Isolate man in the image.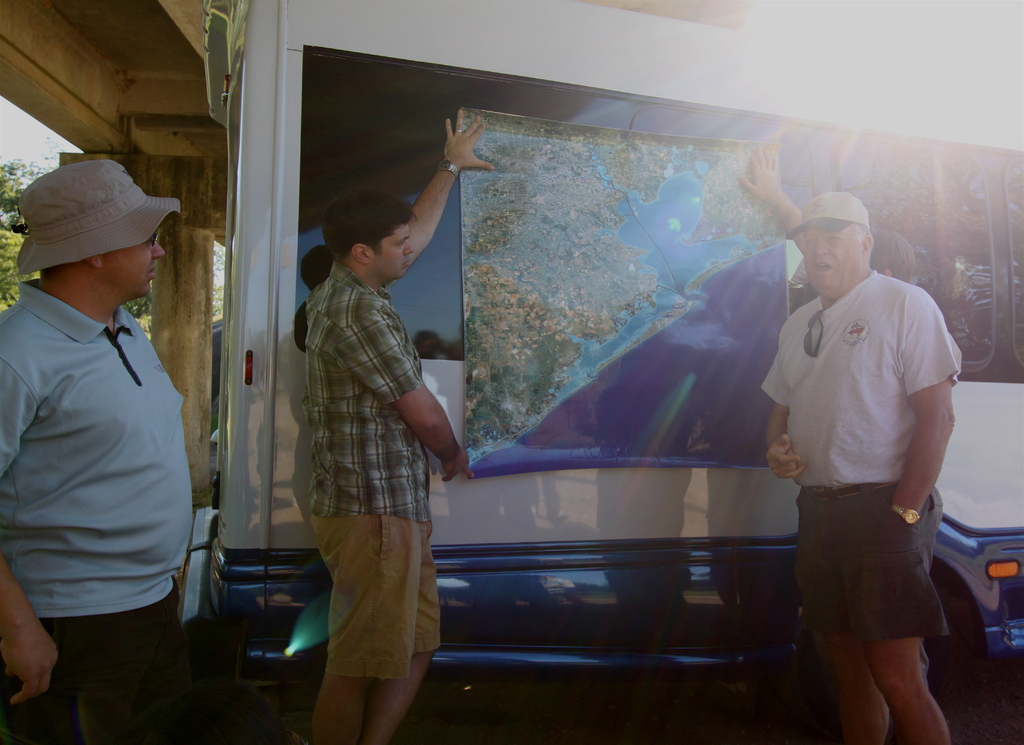
Isolated region: <bbox>760, 193, 957, 744</bbox>.
